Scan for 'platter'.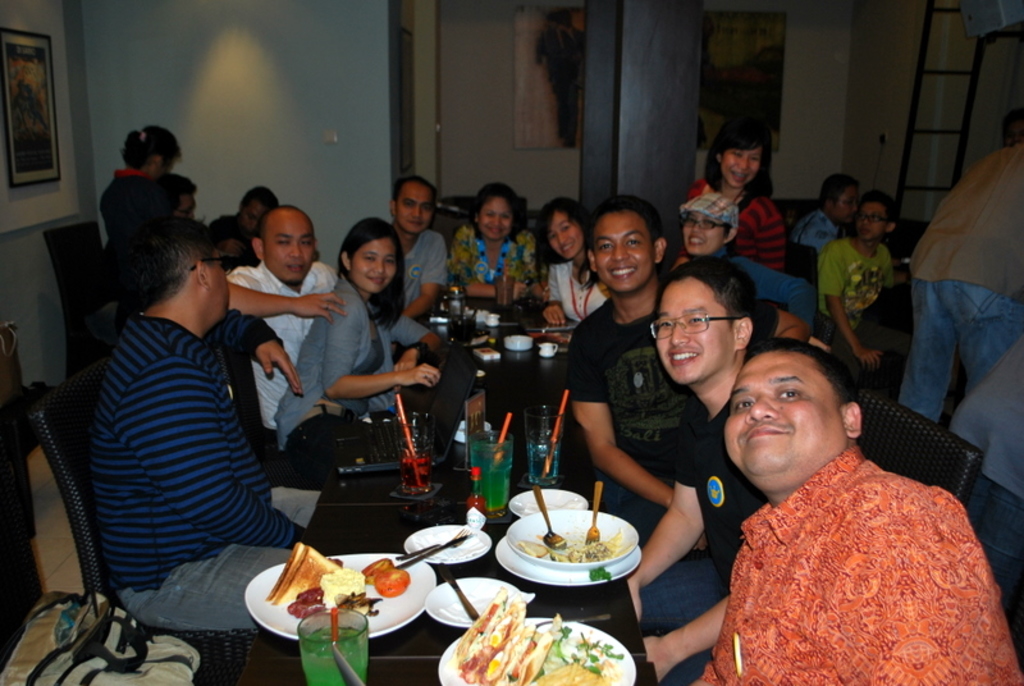
Scan result: Rect(499, 536, 639, 587).
